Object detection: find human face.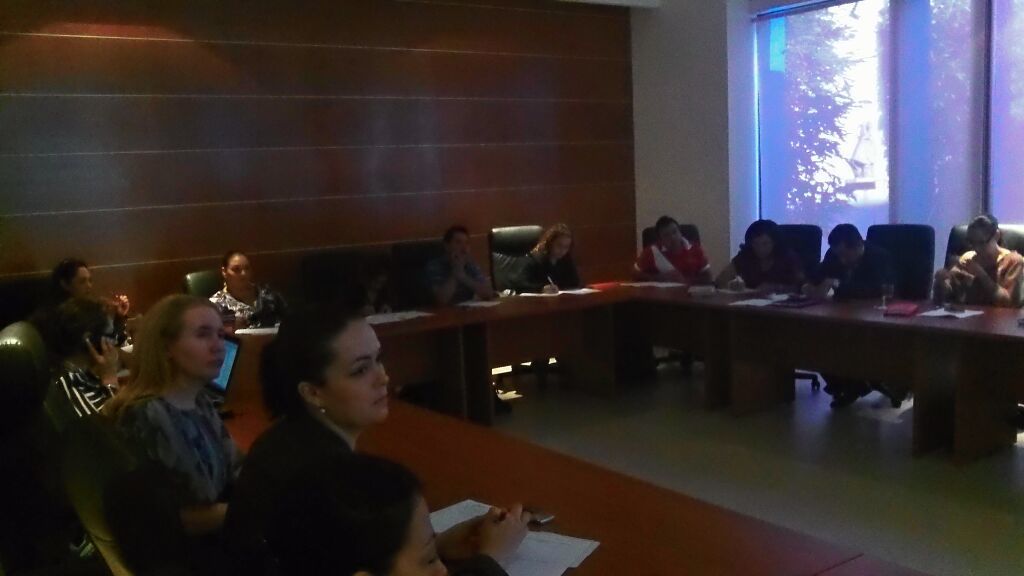
box(549, 240, 570, 258).
